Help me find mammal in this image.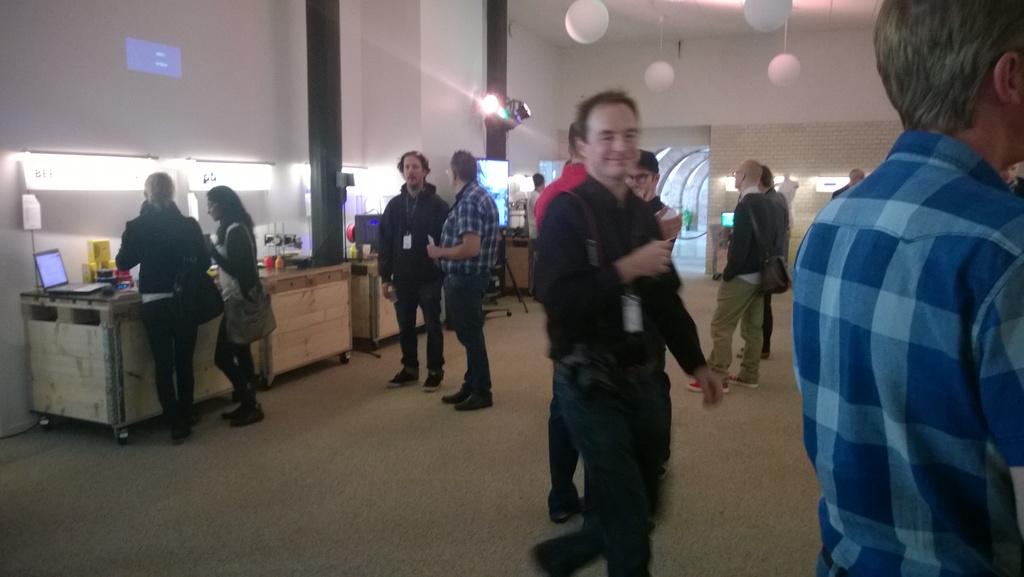
Found it: [630, 150, 680, 478].
